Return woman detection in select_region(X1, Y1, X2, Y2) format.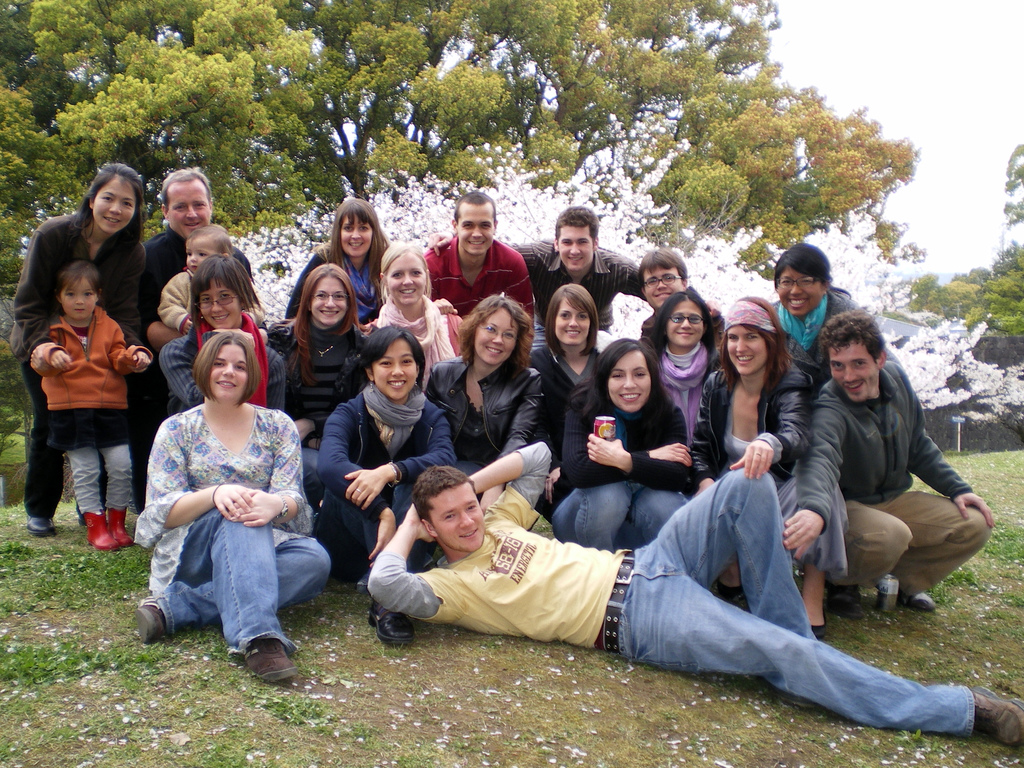
select_region(6, 161, 154, 527).
